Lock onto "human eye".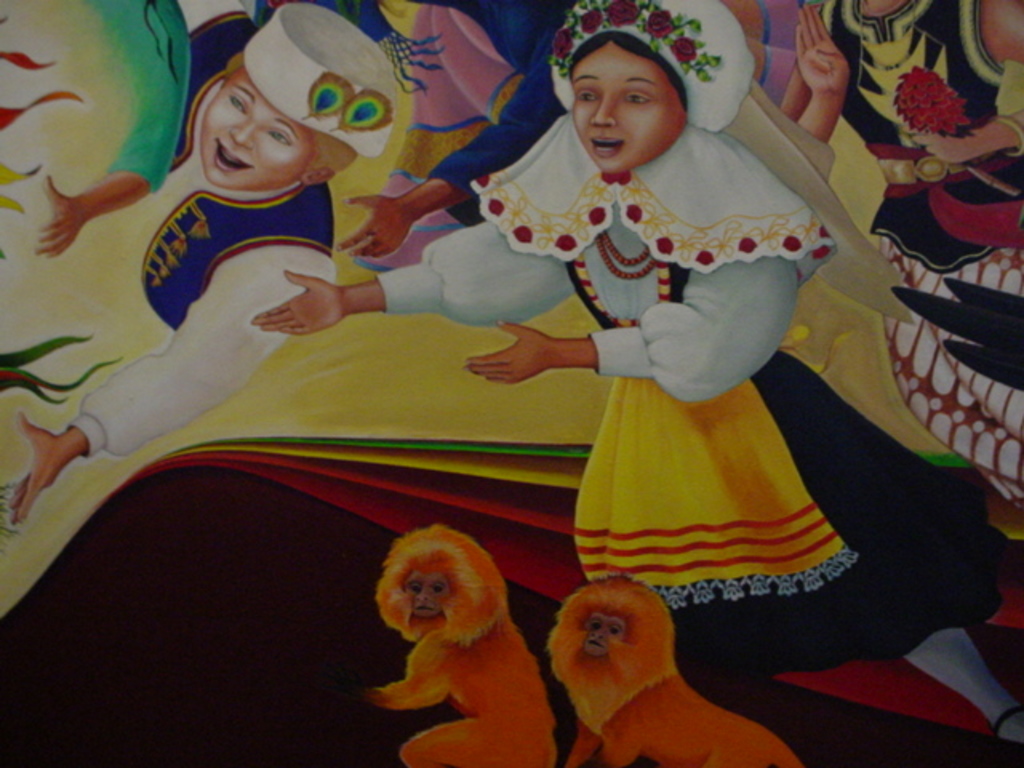
Locked: 621, 93, 656, 109.
